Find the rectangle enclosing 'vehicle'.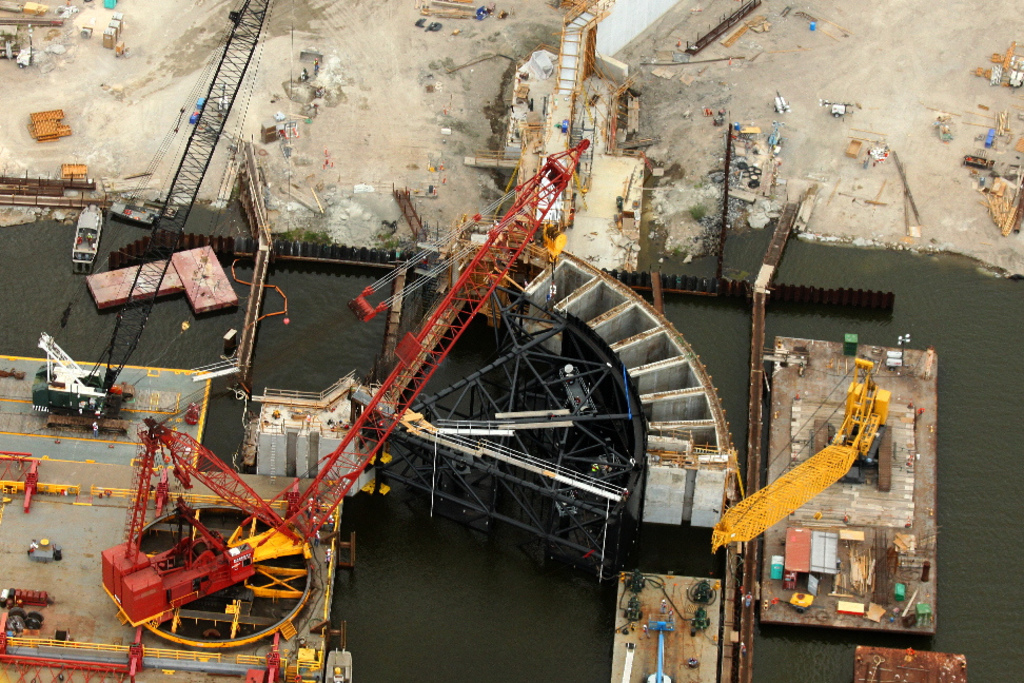
Rect(0, 451, 40, 514).
